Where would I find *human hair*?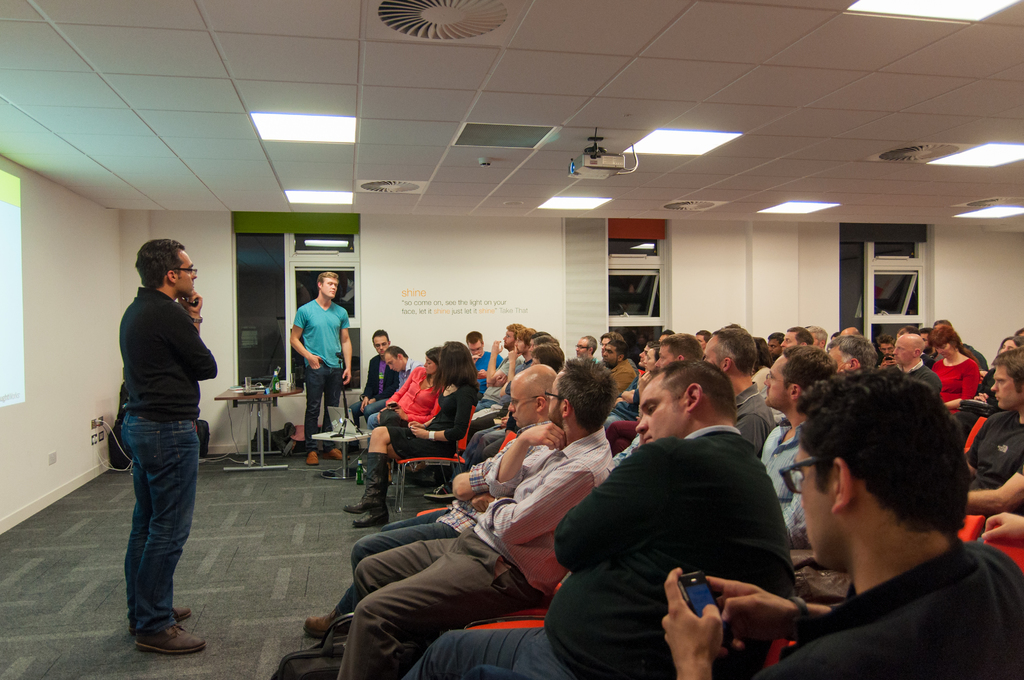
At box(128, 242, 189, 305).
